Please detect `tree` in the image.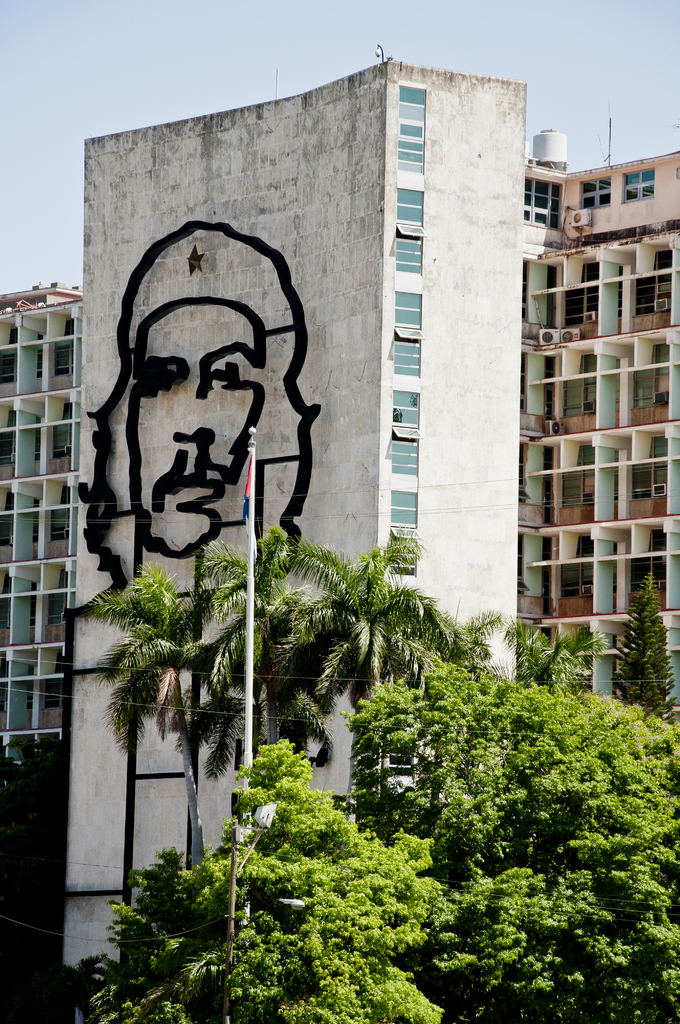
Rect(613, 572, 679, 725).
